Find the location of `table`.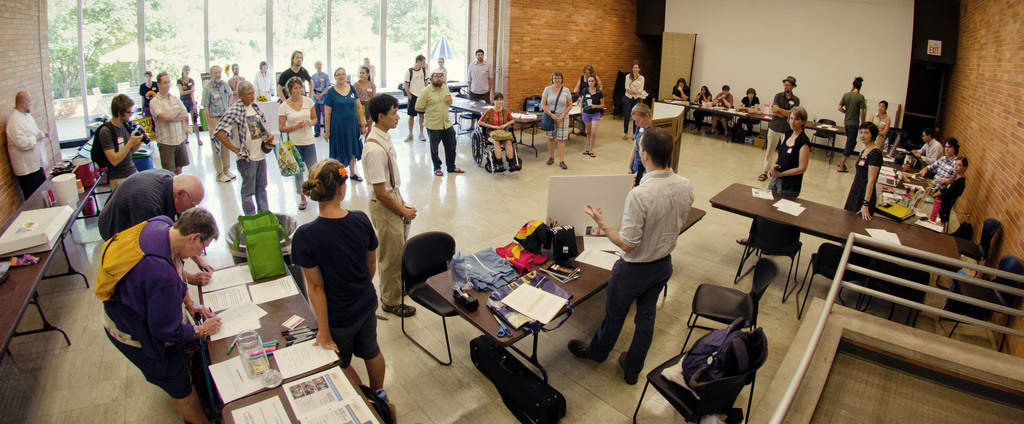
Location: Rect(425, 205, 706, 382).
